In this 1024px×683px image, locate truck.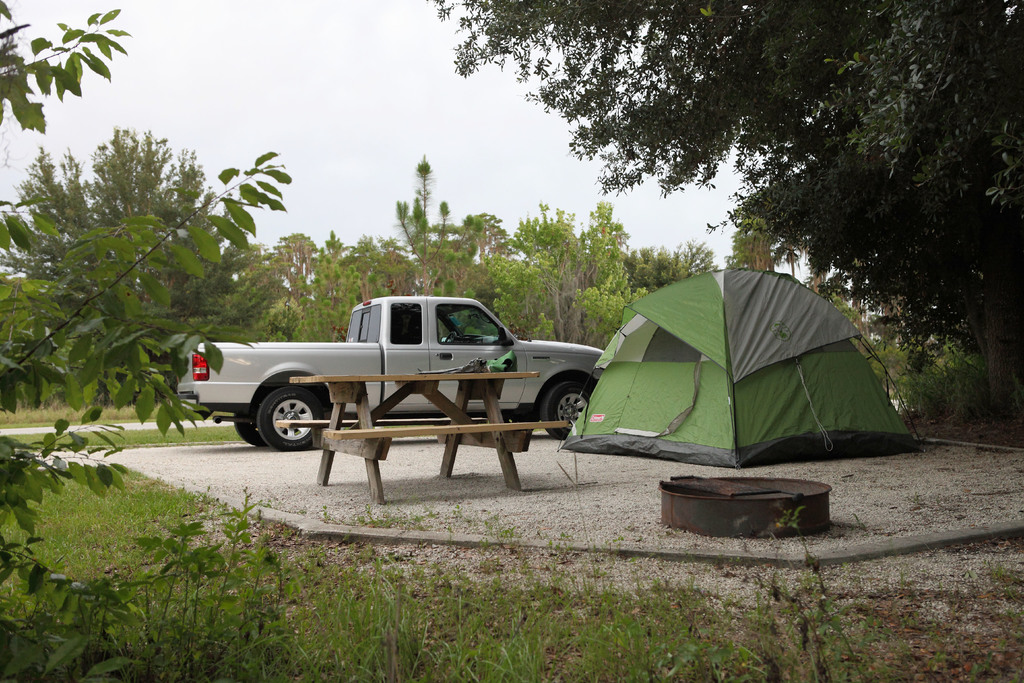
Bounding box: l=200, t=290, r=609, b=484.
